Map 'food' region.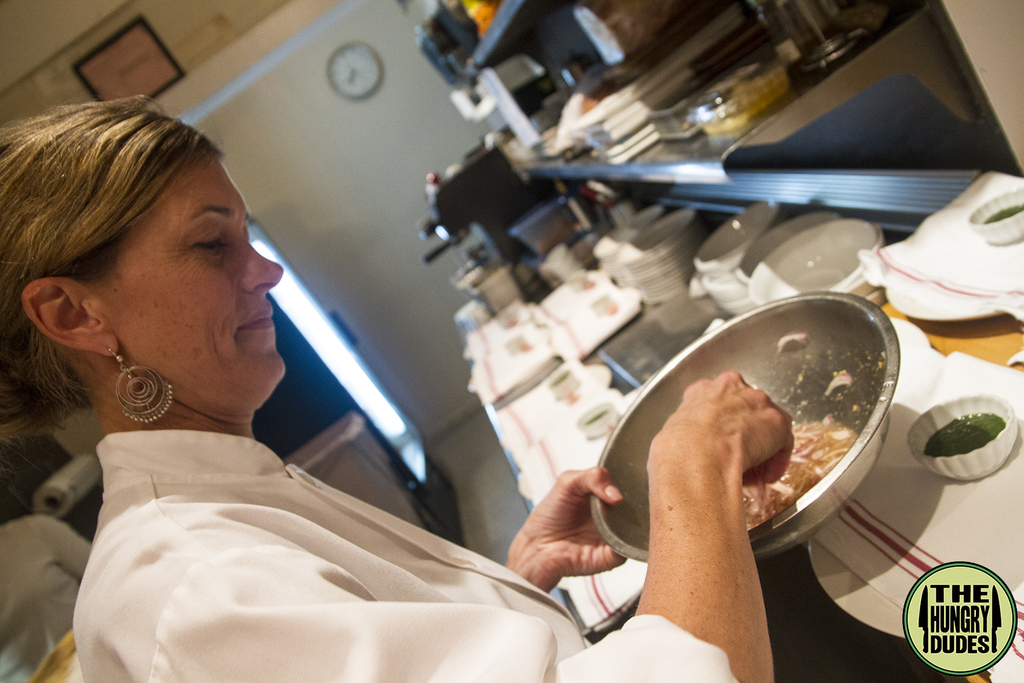
Mapped to pyautogui.locateOnScreen(742, 420, 858, 533).
